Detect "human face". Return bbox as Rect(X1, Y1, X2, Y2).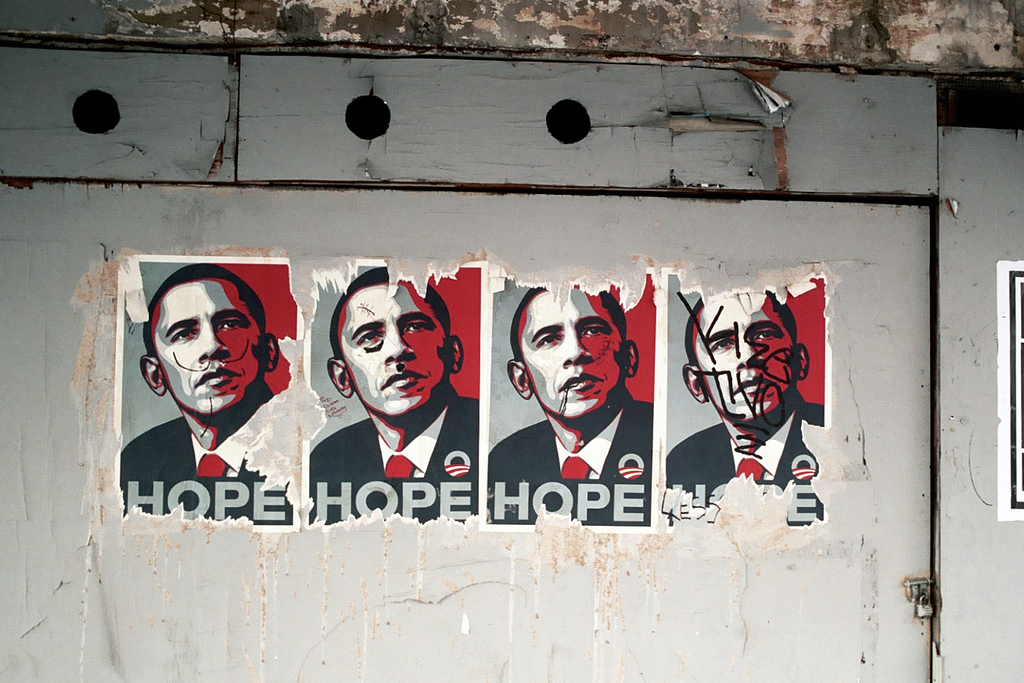
Rect(515, 283, 626, 417).
